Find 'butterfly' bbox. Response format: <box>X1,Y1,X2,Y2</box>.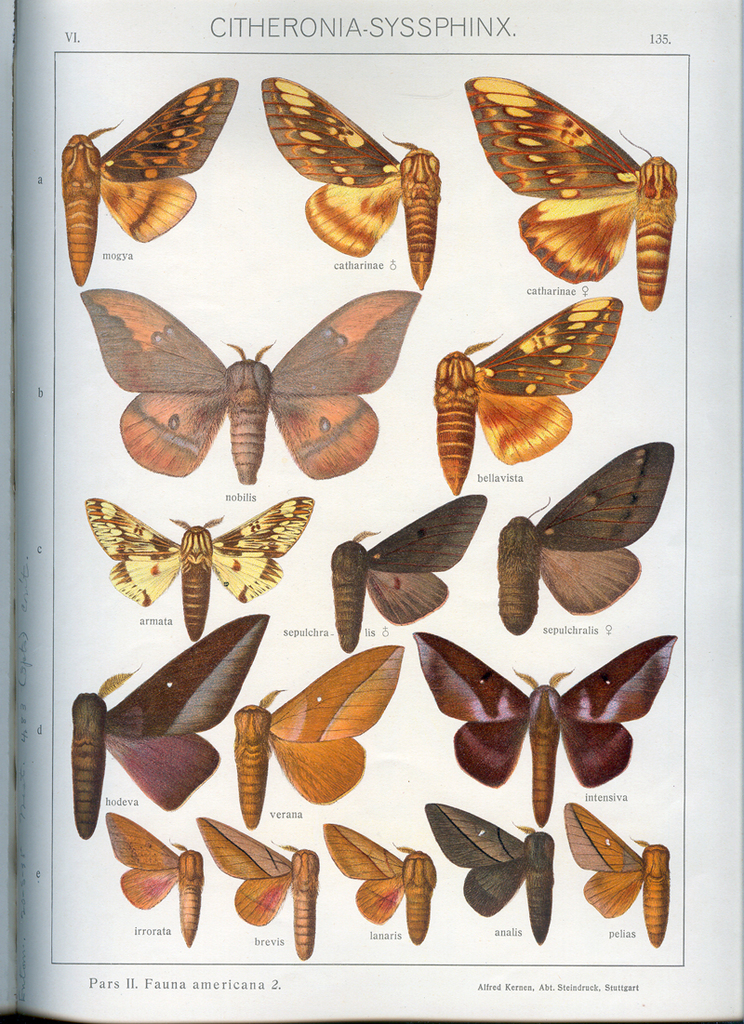
<box>97,805,205,945</box>.
